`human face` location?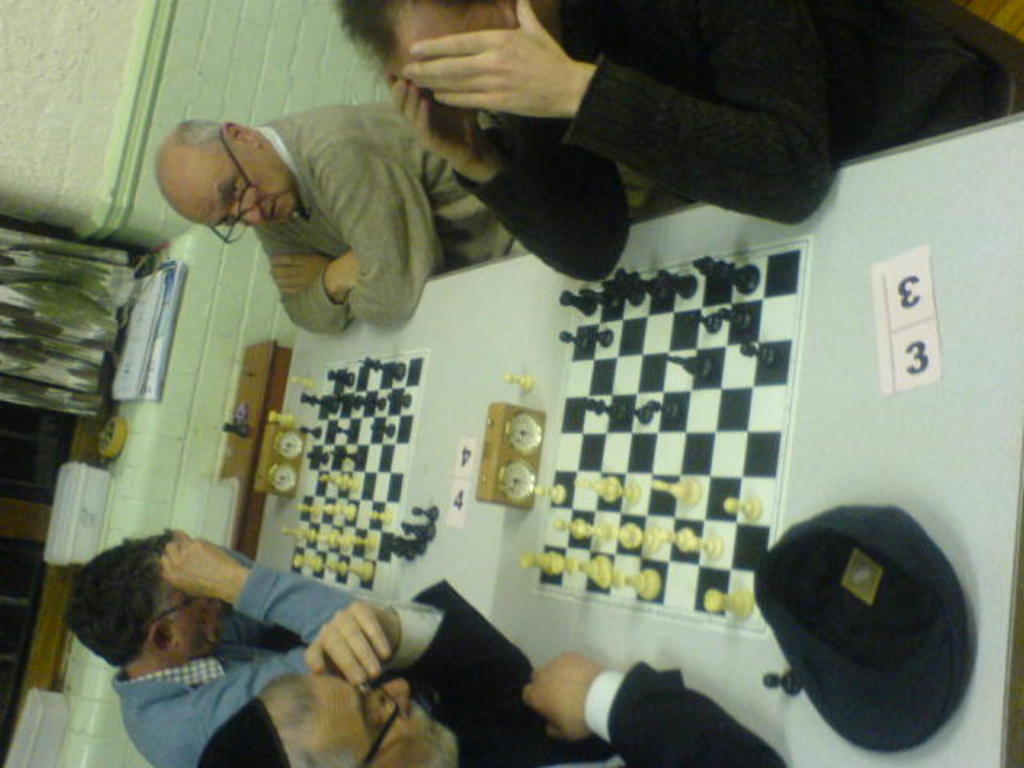
Rect(162, 586, 222, 659)
